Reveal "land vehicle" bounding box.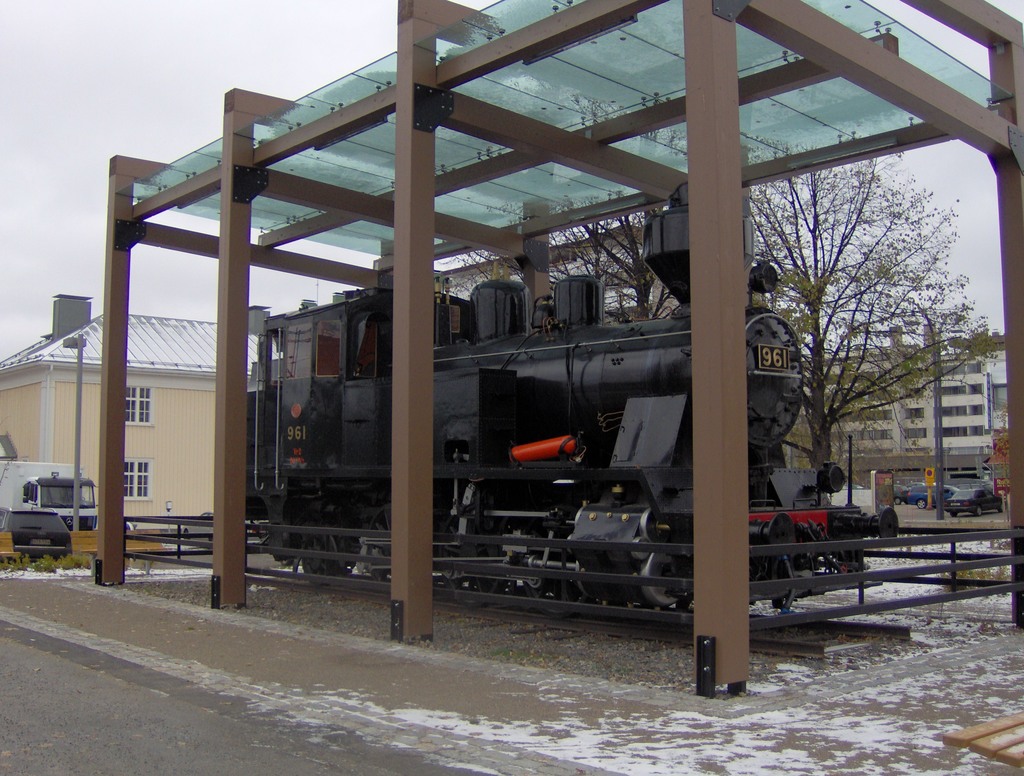
Revealed: 0 501 74 557.
